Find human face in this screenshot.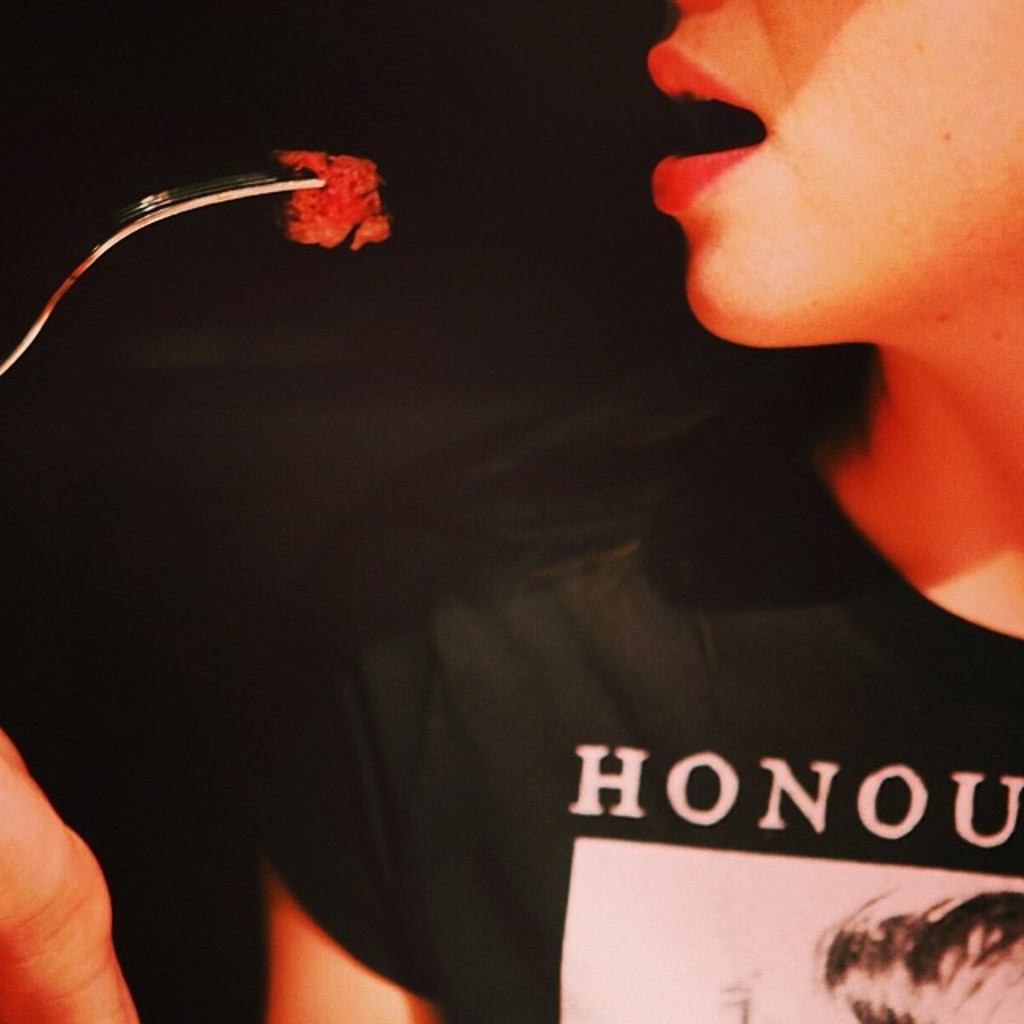
The bounding box for human face is select_region(651, 0, 1022, 355).
